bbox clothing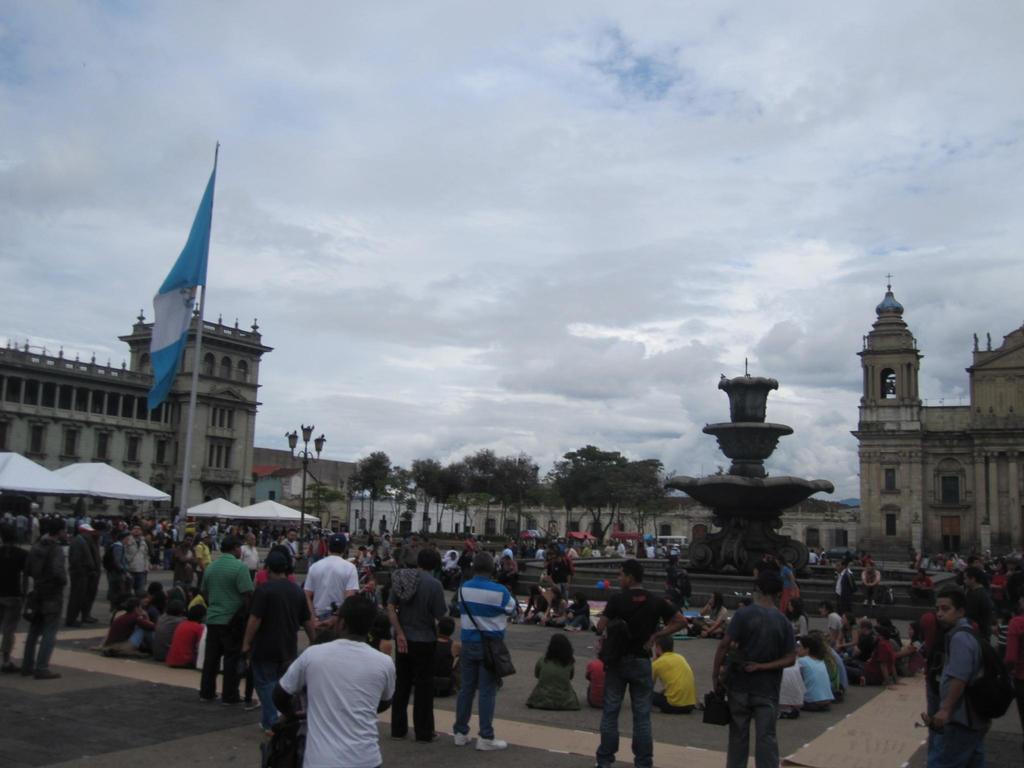
[726, 604, 792, 767]
